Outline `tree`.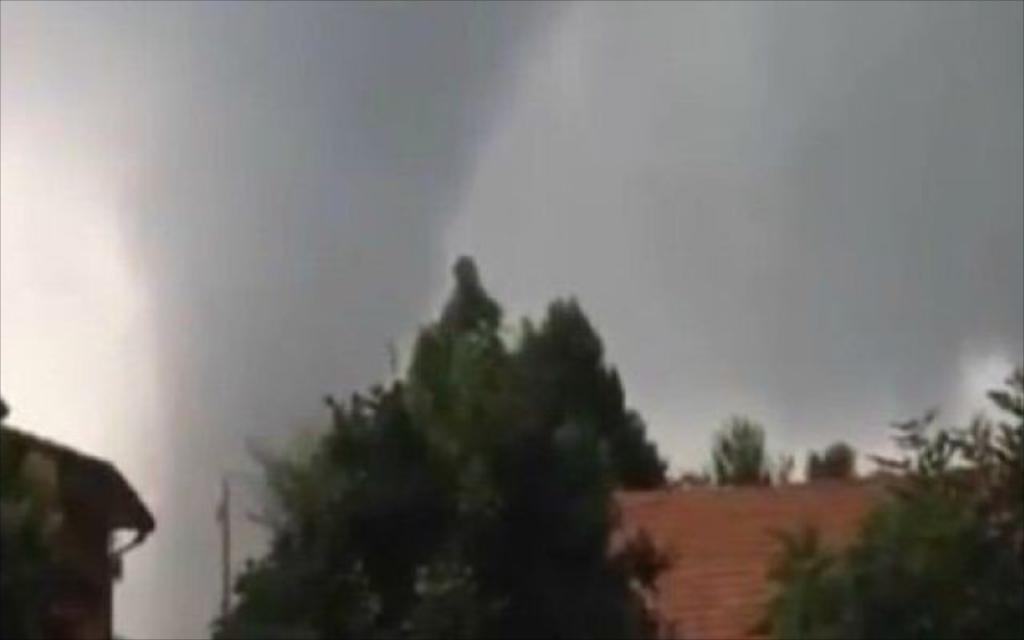
Outline: rect(803, 438, 858, 480).
